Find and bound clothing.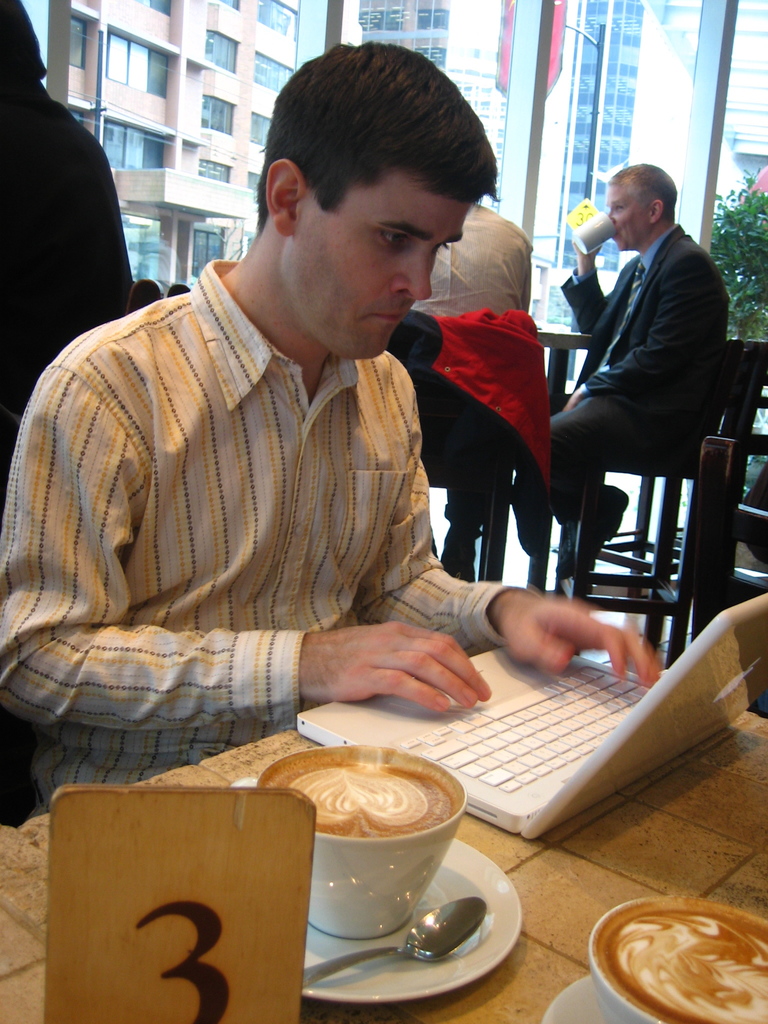
Bound: <box>0,79,128,440</box>.
